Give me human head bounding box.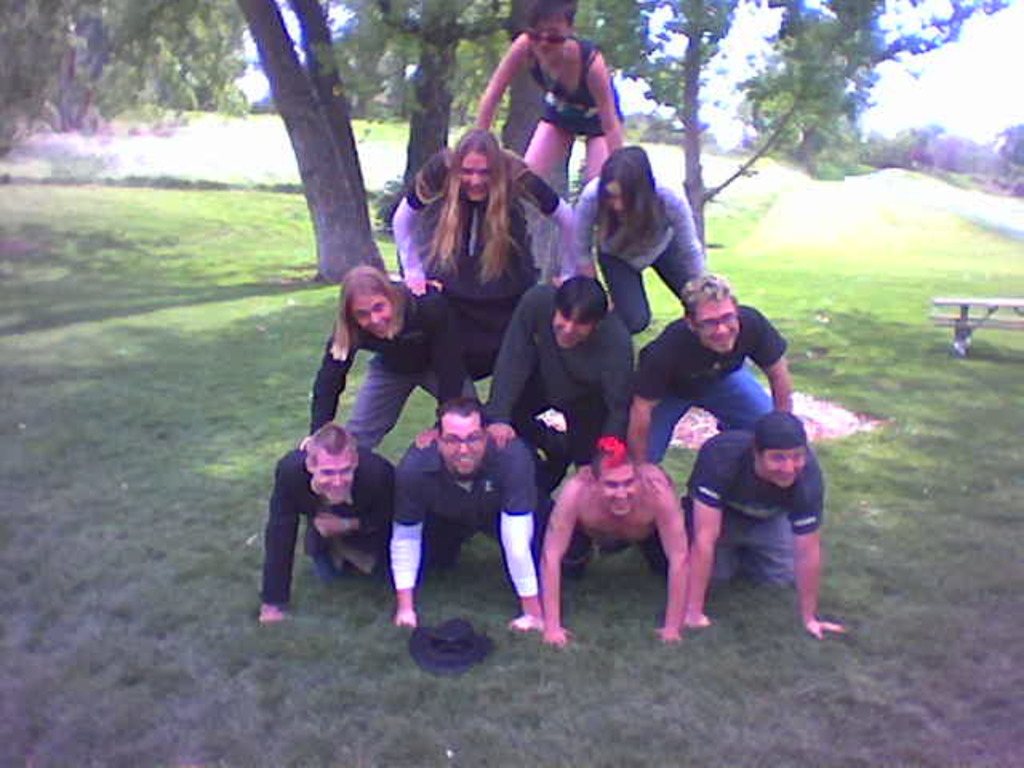
region(307, 422, 357, 501).
